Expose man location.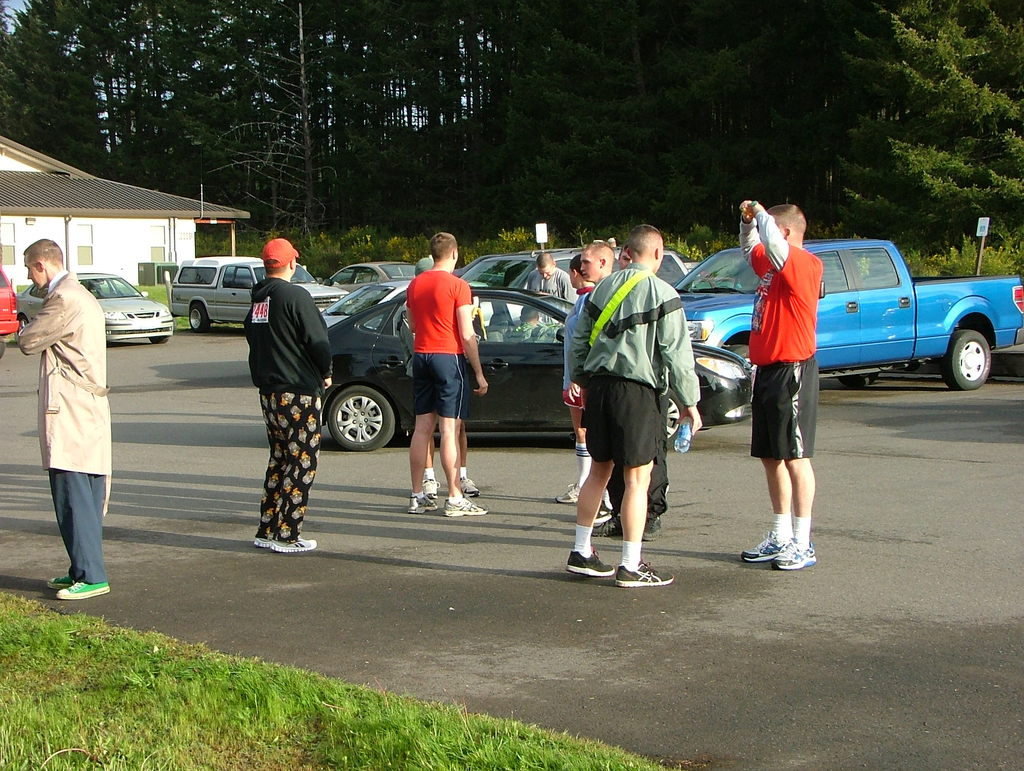
Exposed at 564:225:706:586.
